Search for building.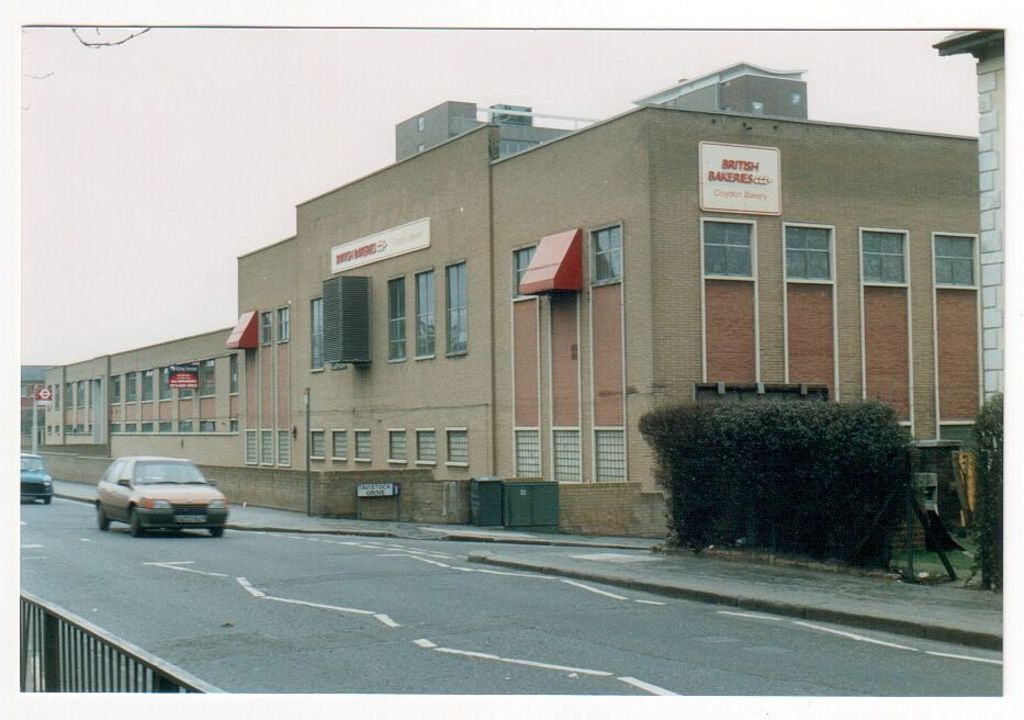
Found at (20,59,983,545).
